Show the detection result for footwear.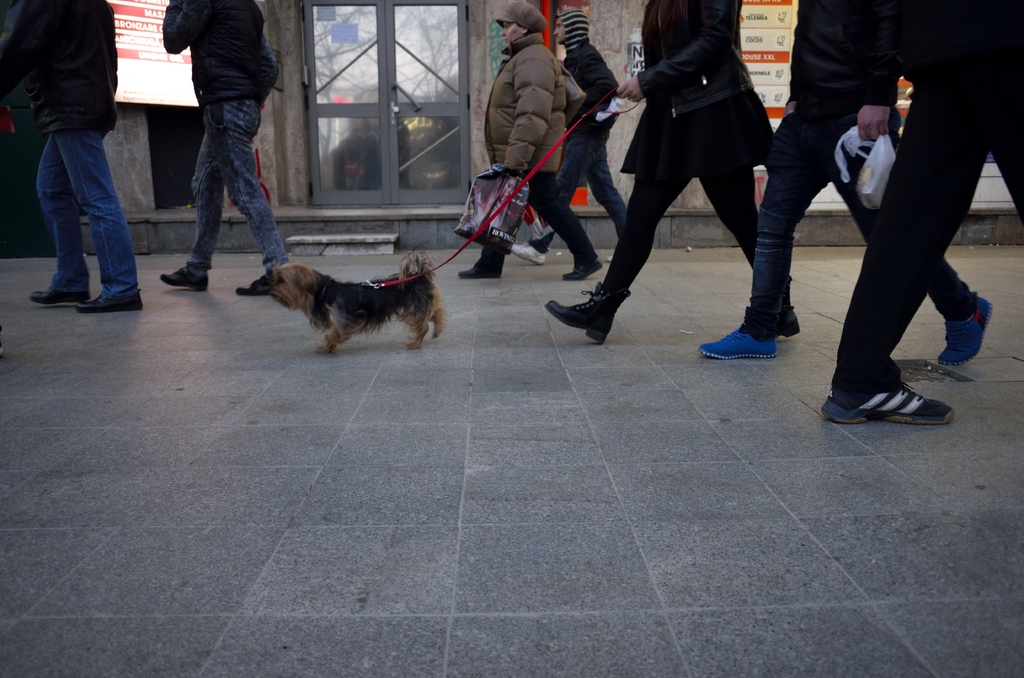
[31, 278, 90, 305].
